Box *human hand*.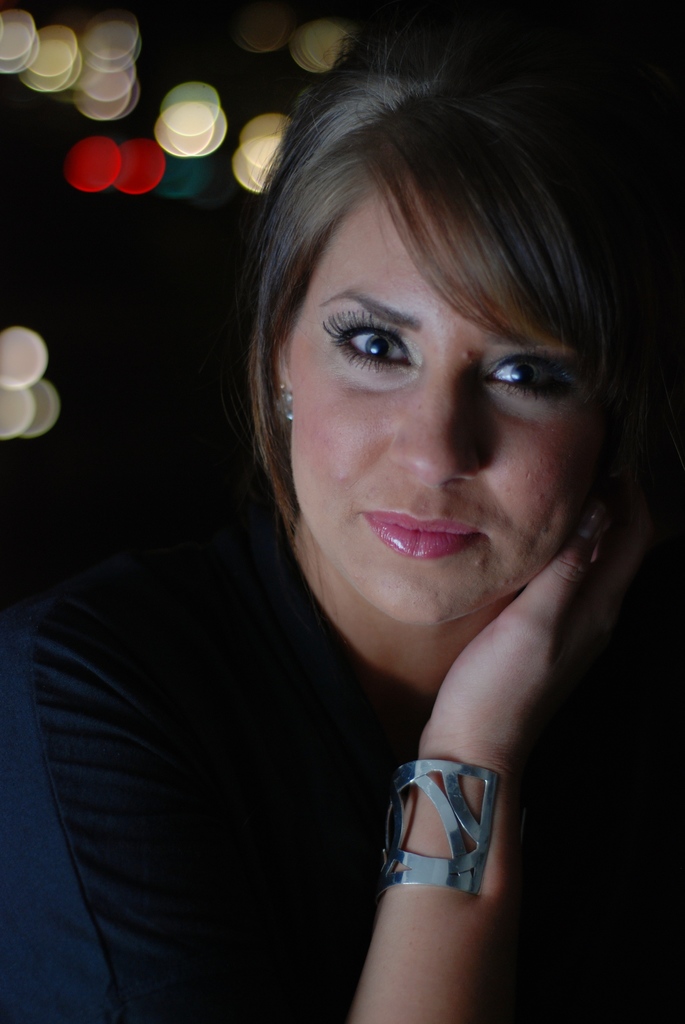
crop(423, 561, 597, 801).
